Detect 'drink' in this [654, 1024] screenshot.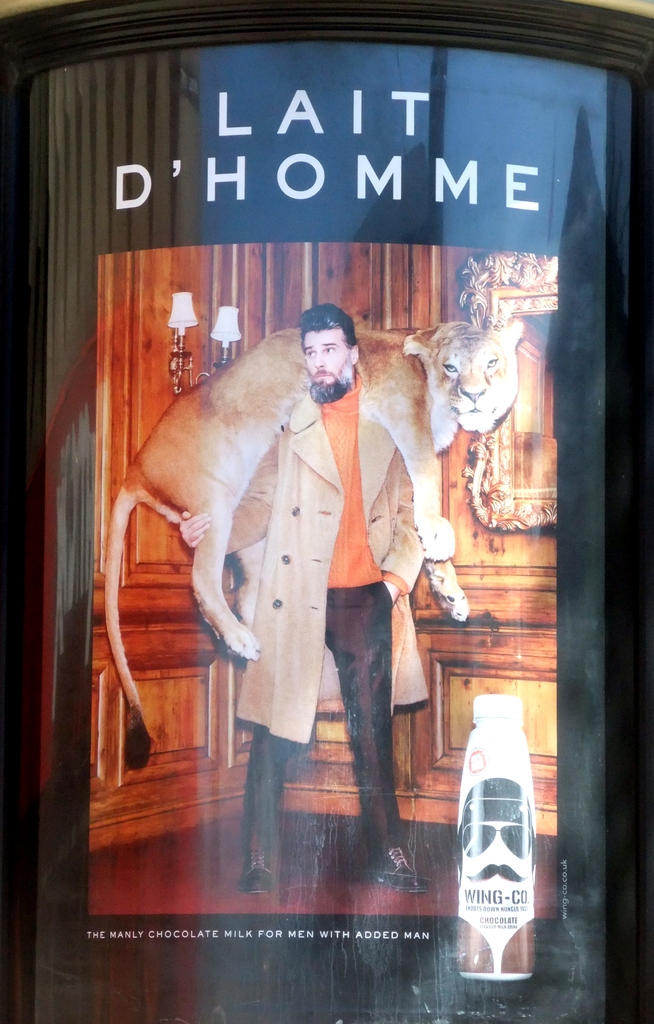
Detection: (x1=456, y1=696, x2=541, y2=979).
